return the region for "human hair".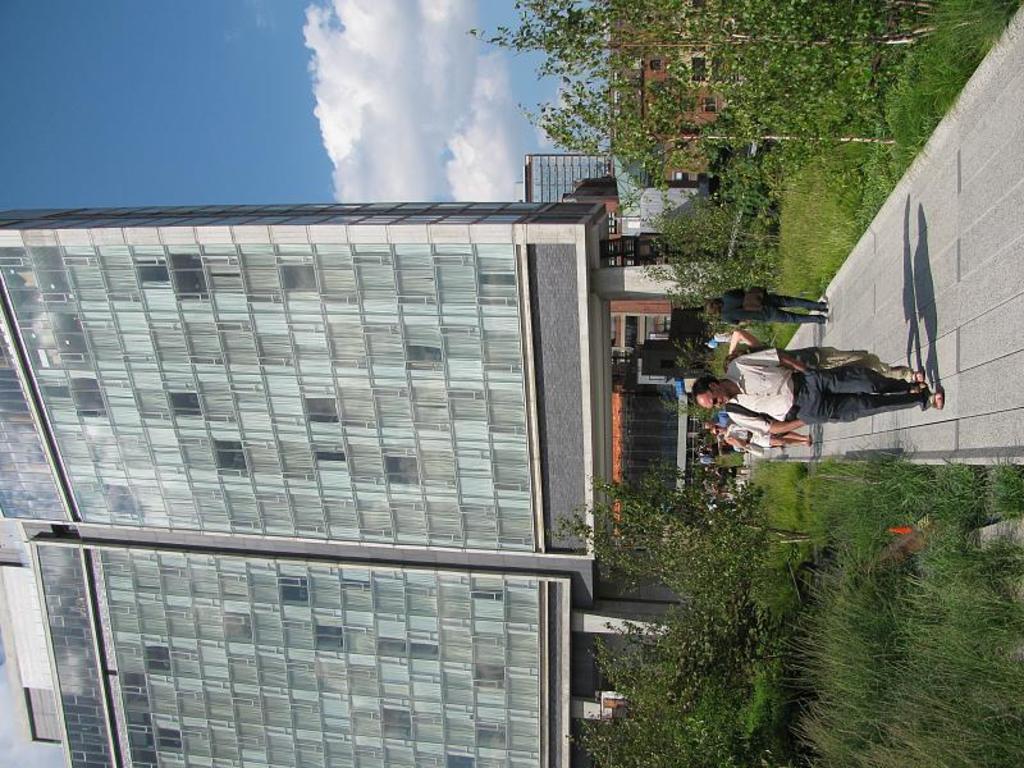
708, 296, 724, 314.
